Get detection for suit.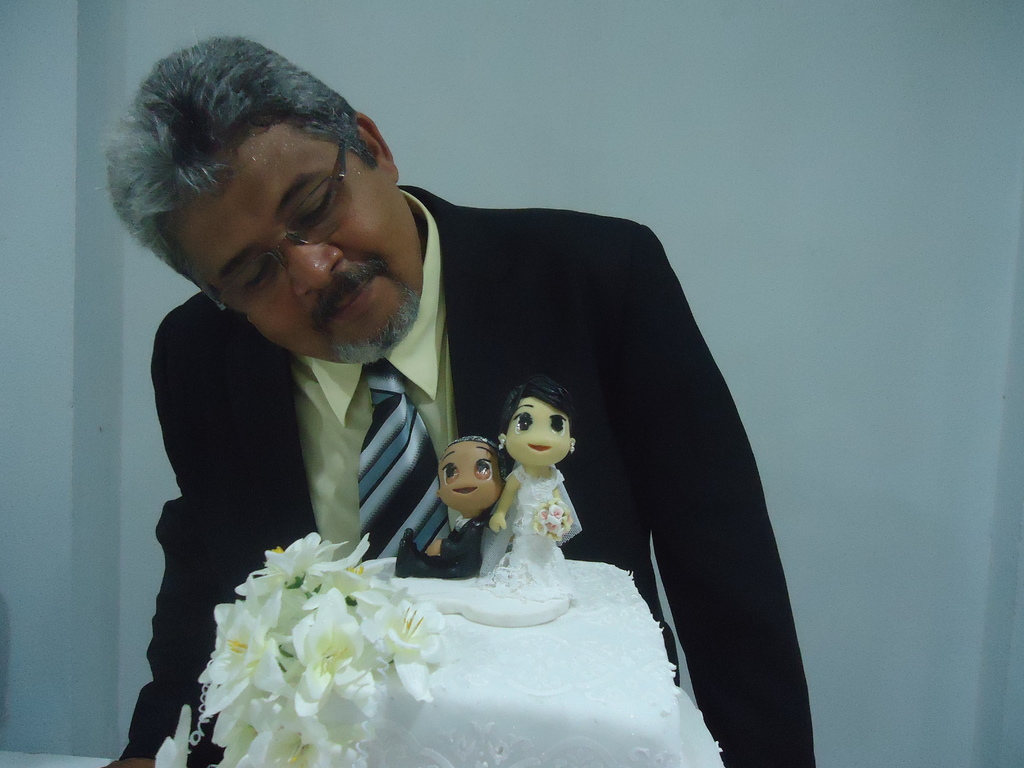
Detection: locate(108, 168, 826, 767).
